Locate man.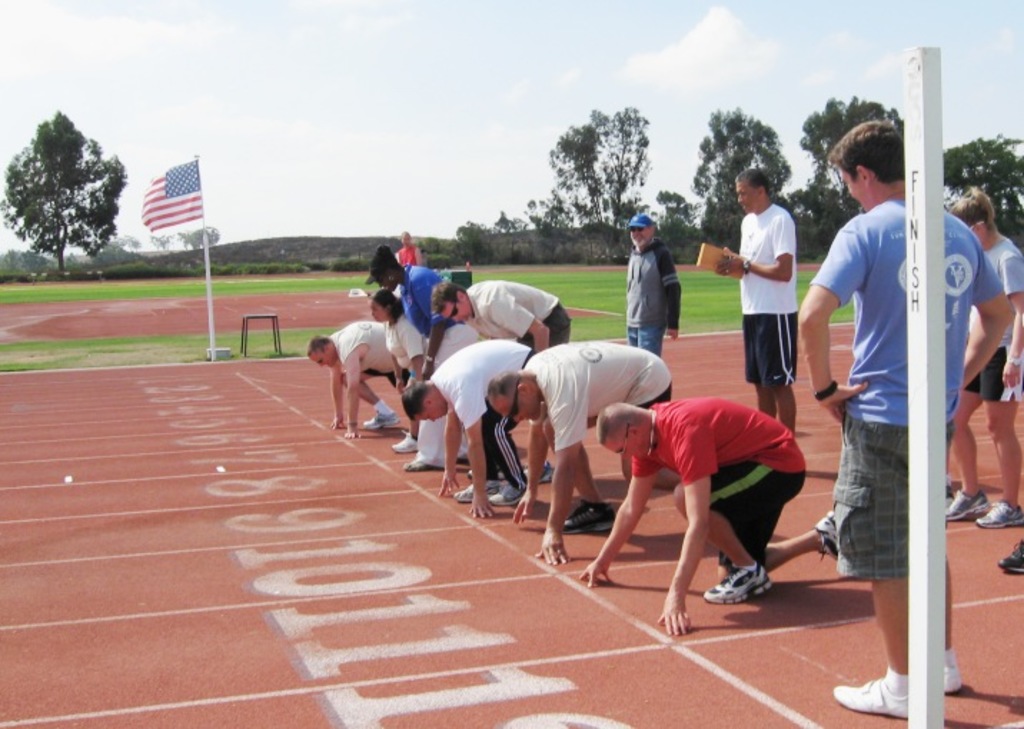
Bounding box: select_region(622, 212, 682, 386).
